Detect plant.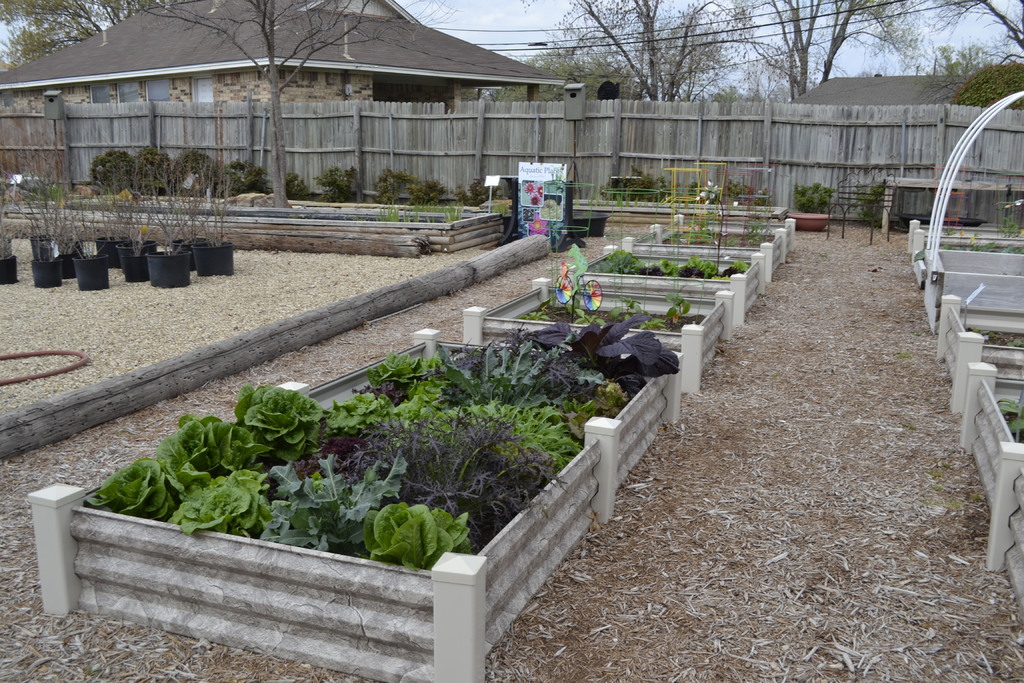
Detected at 368, 164, 409, 205.
